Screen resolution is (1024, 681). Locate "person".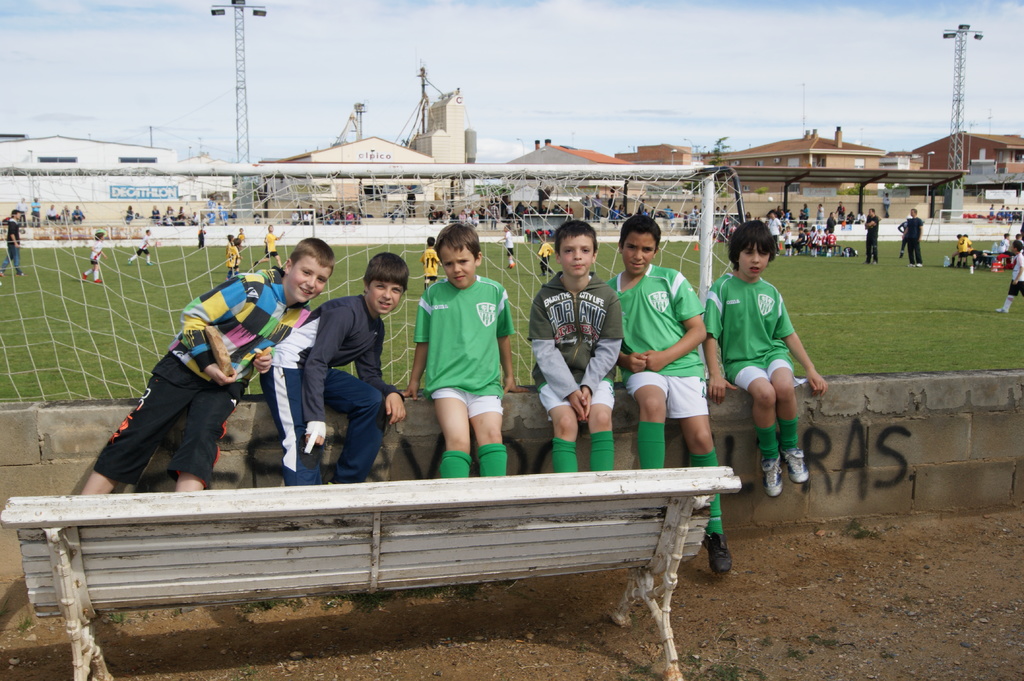
region(77, 236, 336, 499).
